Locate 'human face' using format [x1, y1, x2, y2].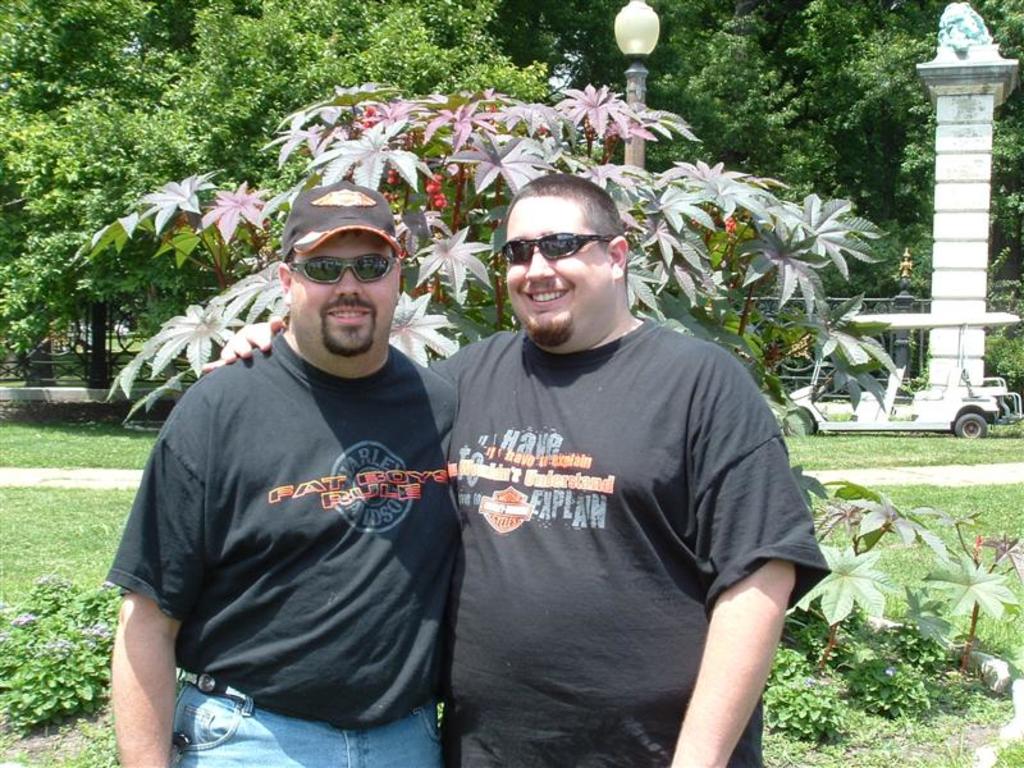
[498, 198, 611, 346].
